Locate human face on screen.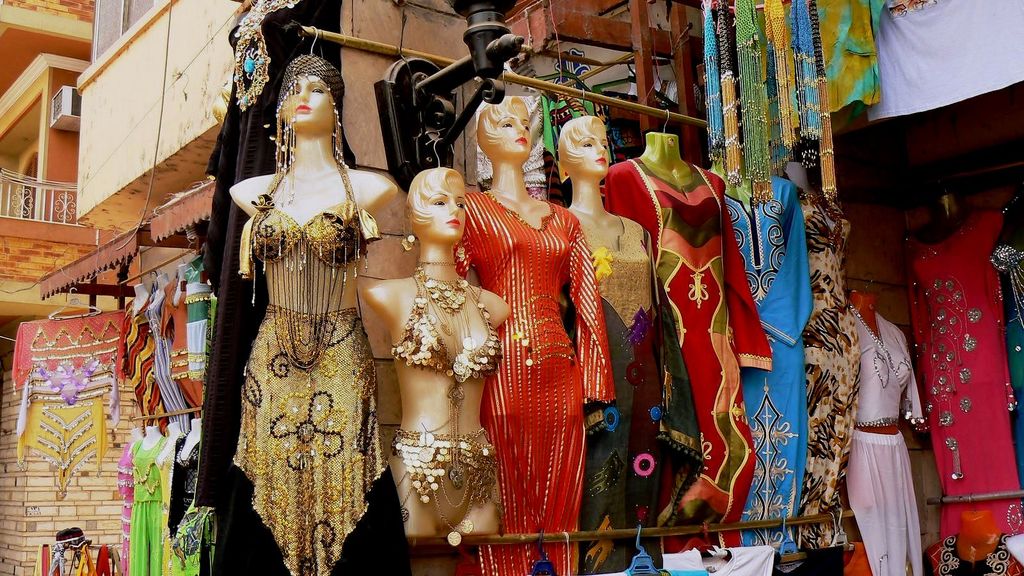
On screen at x1=424, y1=186, x2=464, y2=241.
